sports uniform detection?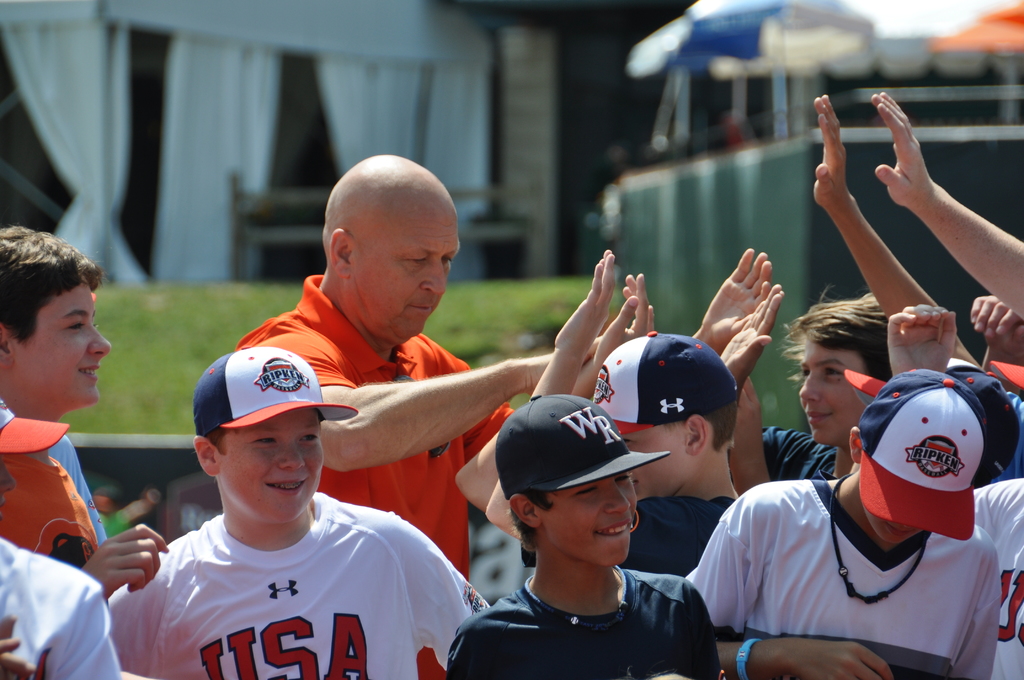
region(0, 437, 114, 582)
